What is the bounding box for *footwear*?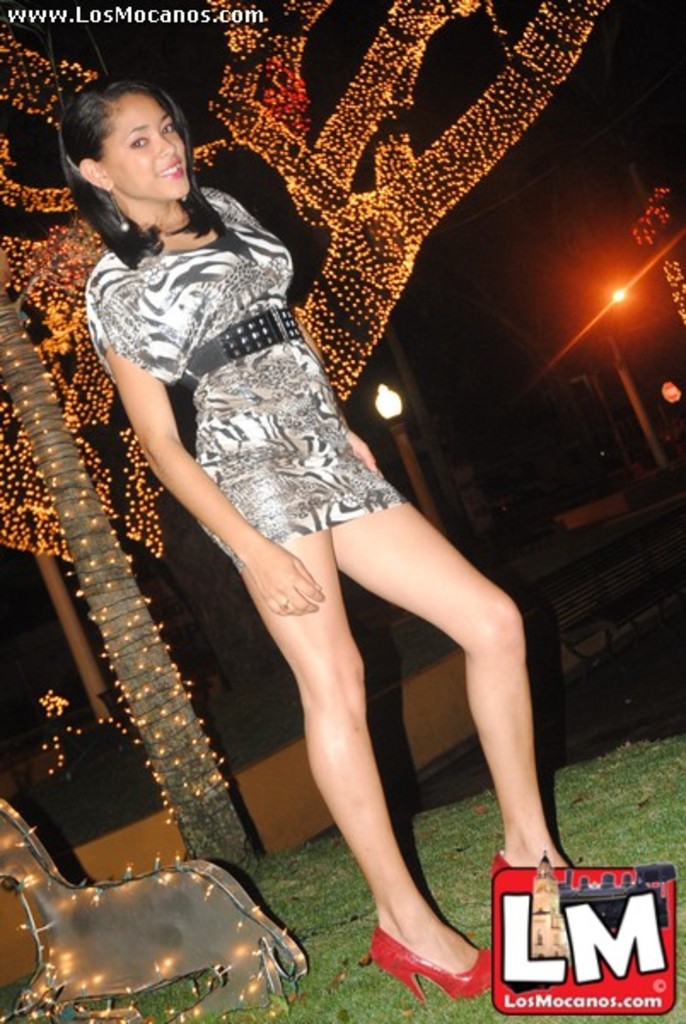
x1=497, y1=850, x2=502, y2=886.
